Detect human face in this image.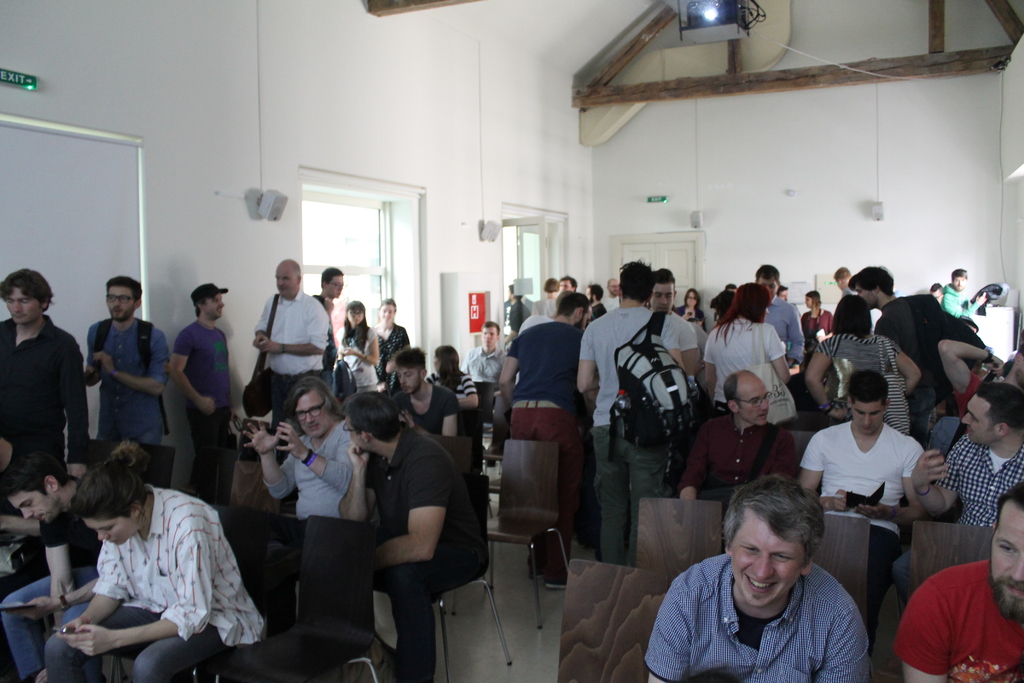
Detection: region(856, 283, 875, 309).
